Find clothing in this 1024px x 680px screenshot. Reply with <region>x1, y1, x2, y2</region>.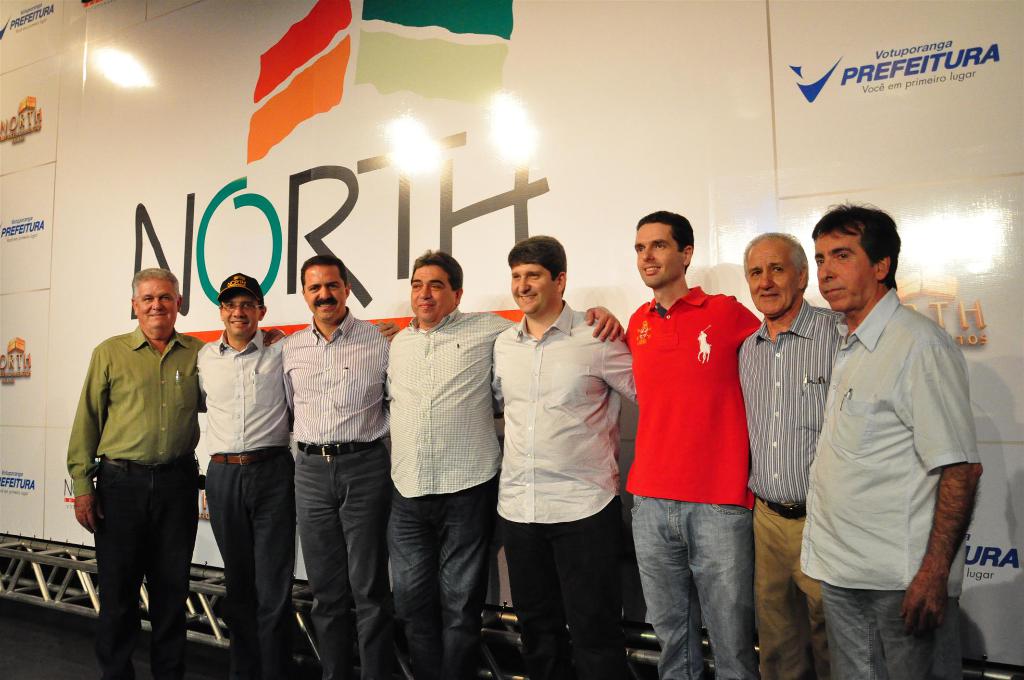
<region>68, 339, 204, 490</region>.
